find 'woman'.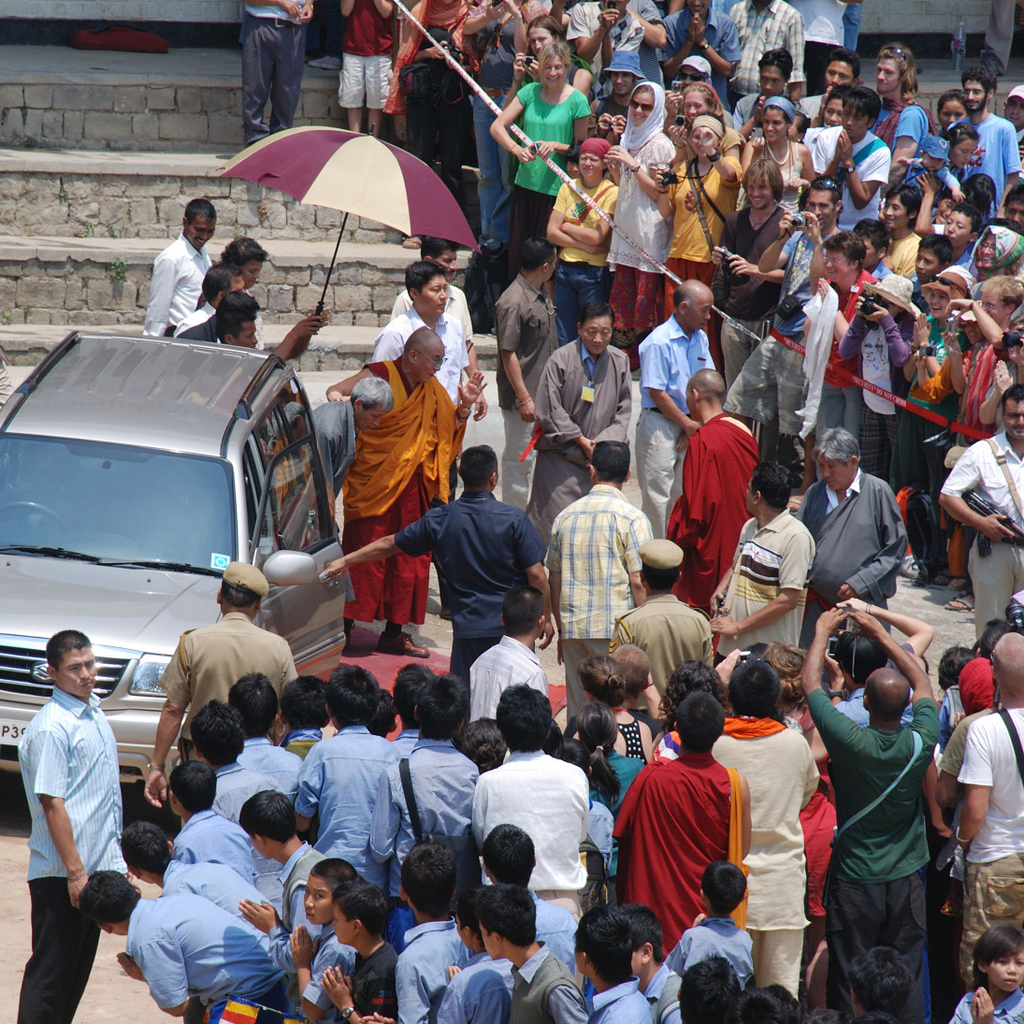
[383, 0, 488, 204].
